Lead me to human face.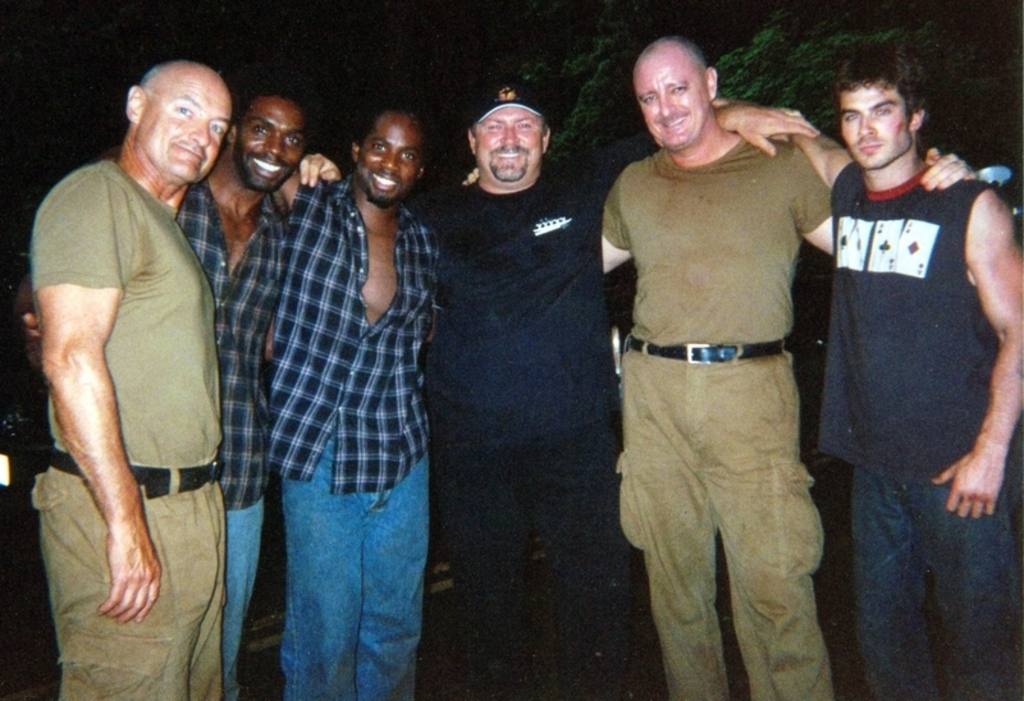
Lead to [640, 63, 704, 155].
